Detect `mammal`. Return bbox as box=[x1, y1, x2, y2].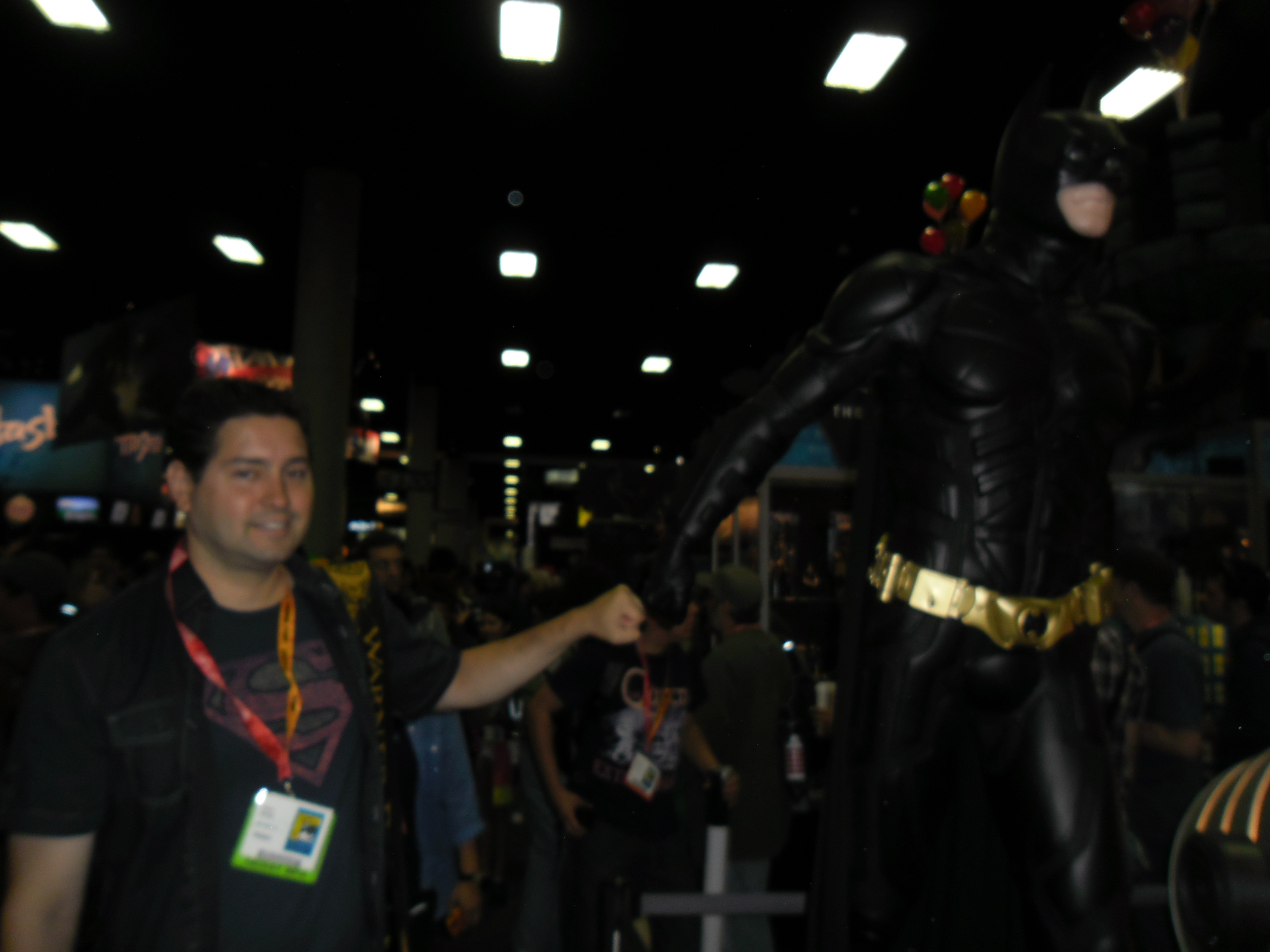
box=[352, 174, 384, 292].
